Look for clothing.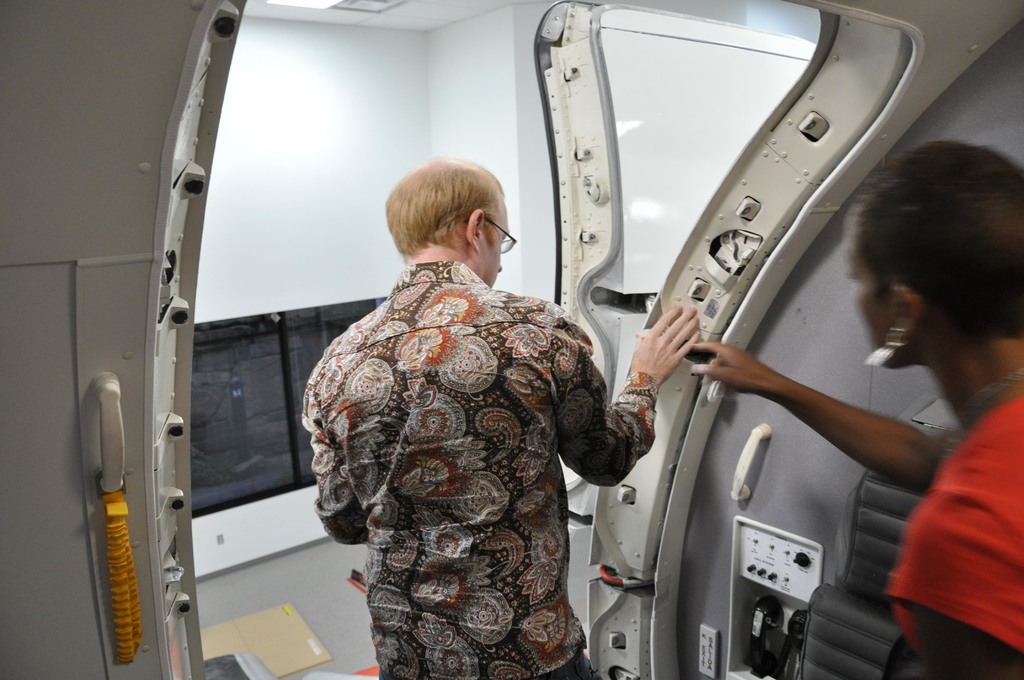
Found: select_region(306, 205, 652, 673).
